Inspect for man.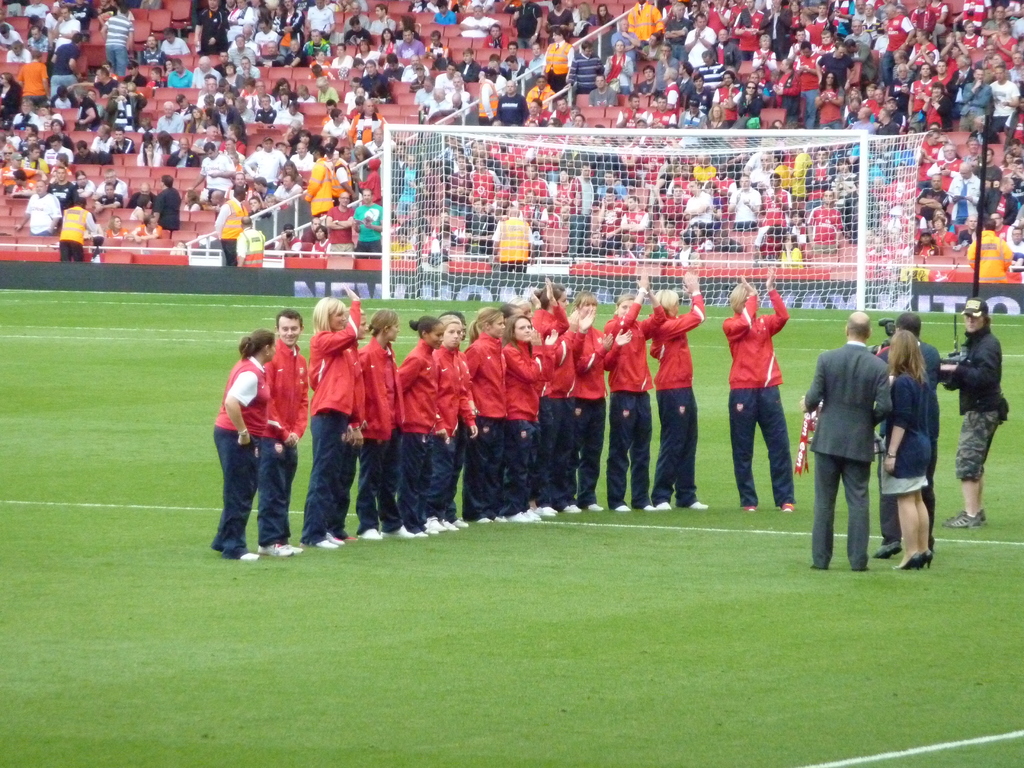
Inspection: bbox=(758, 170, 805, 237).
